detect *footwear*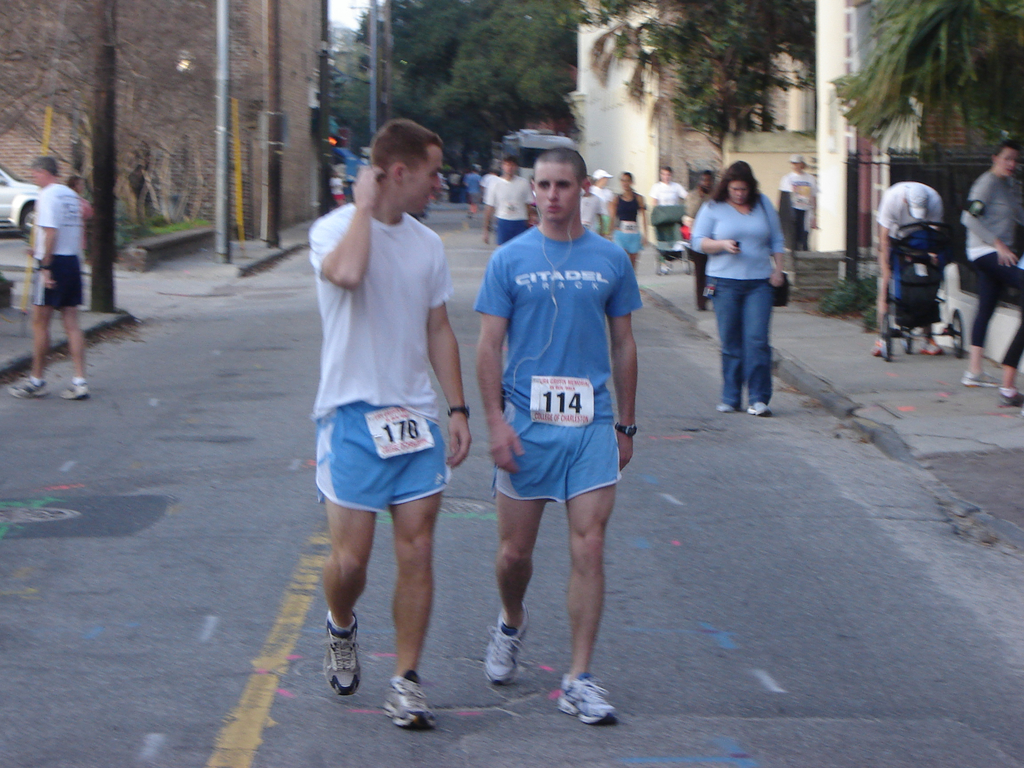
{"x1": 486, "y1": 619, "x2": 523, "y2": 691}
